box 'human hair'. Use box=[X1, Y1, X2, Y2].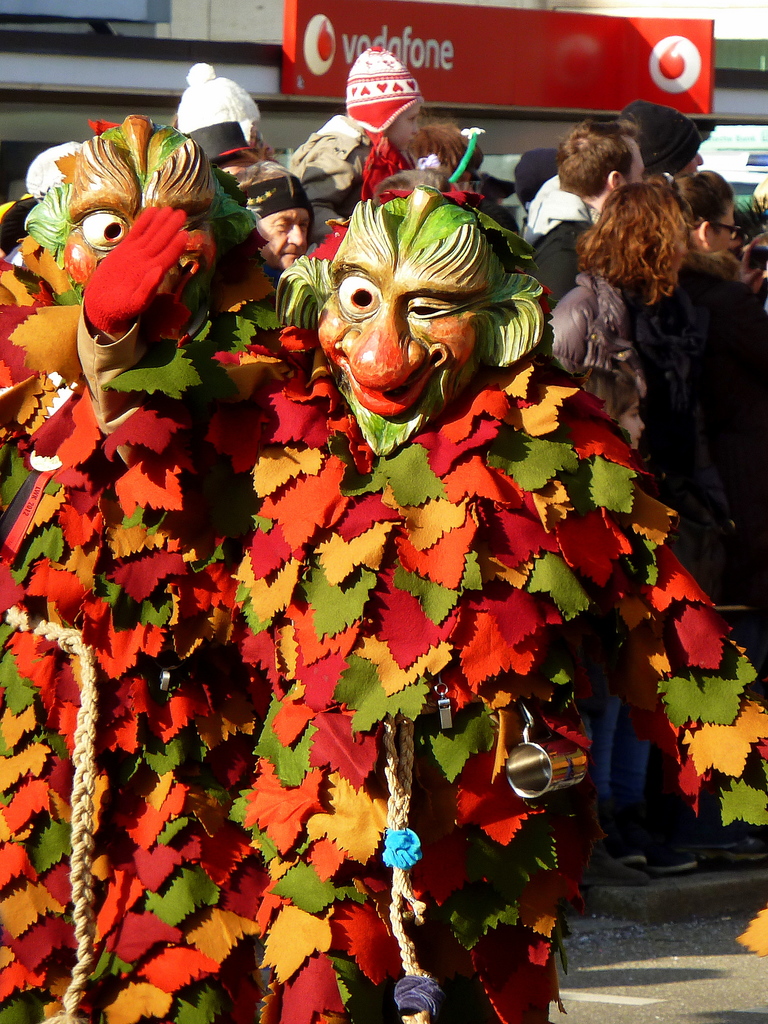
box=[739, 229, 767, 262].
